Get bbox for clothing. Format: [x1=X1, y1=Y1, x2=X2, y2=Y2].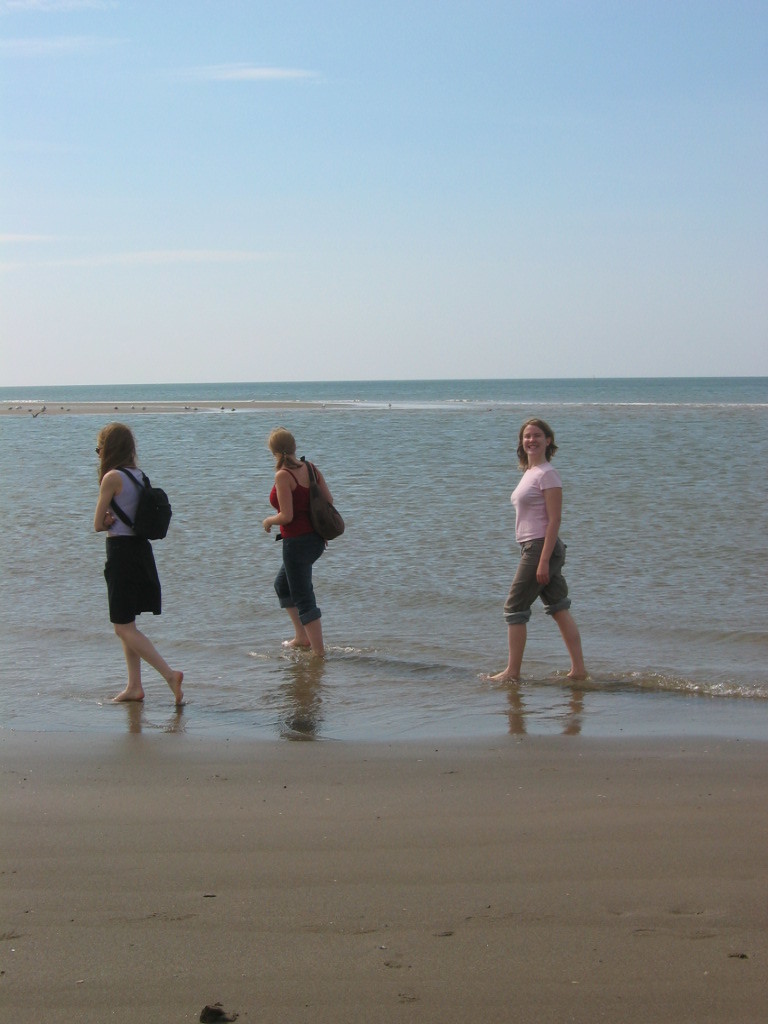
[x1=264, y1=459, x2=333, y2=620].
